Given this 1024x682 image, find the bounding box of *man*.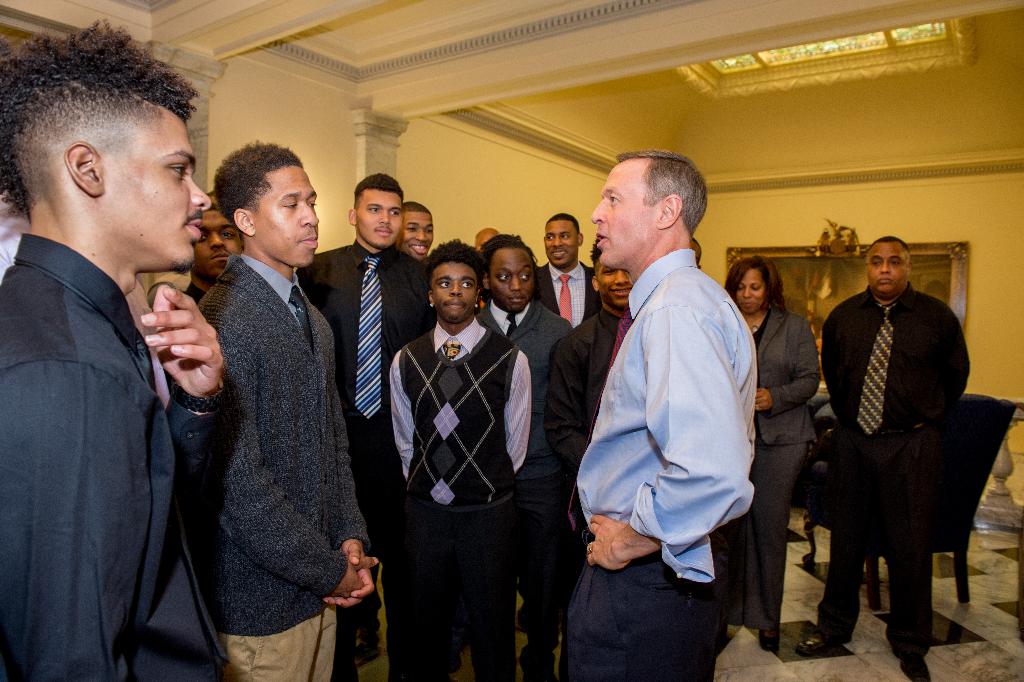
(left=304, top=171, right=449, bottom=681).
